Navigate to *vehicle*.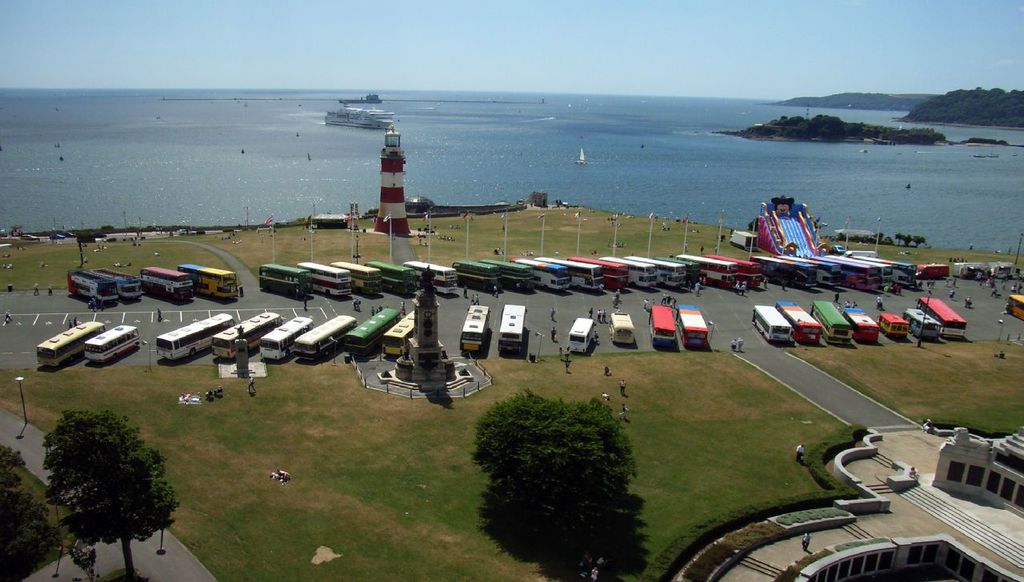
Navigation target: bbox=(453, 258, 504, 293).
